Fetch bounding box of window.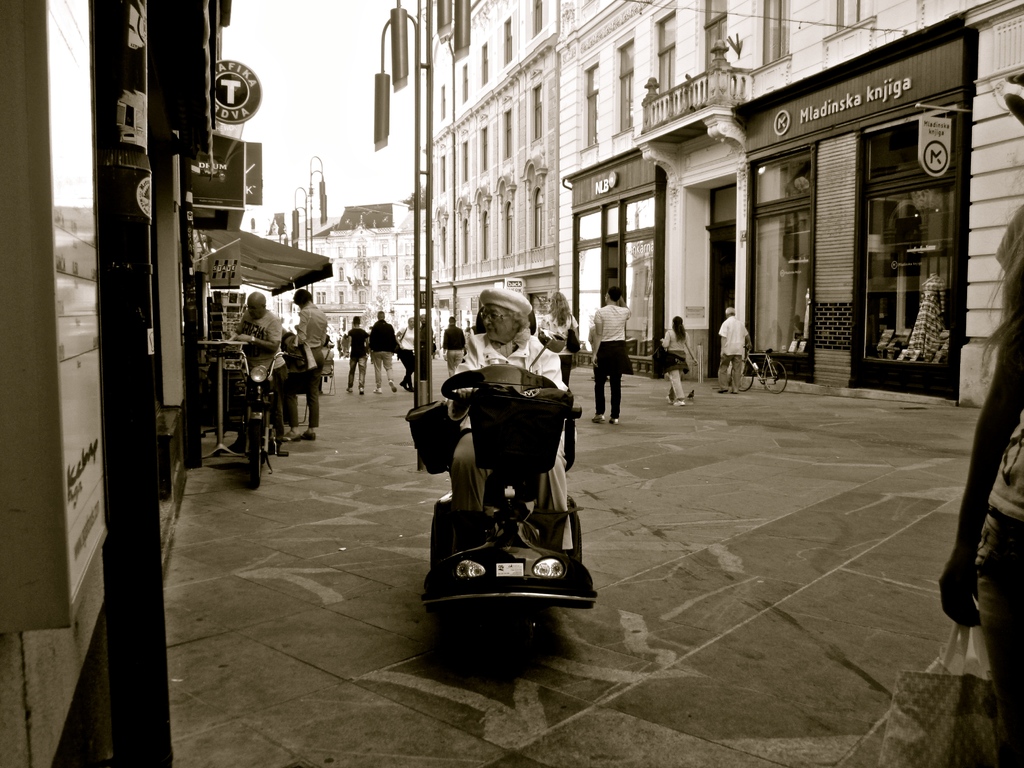
Bbox: (403, 262, 417, 279).
